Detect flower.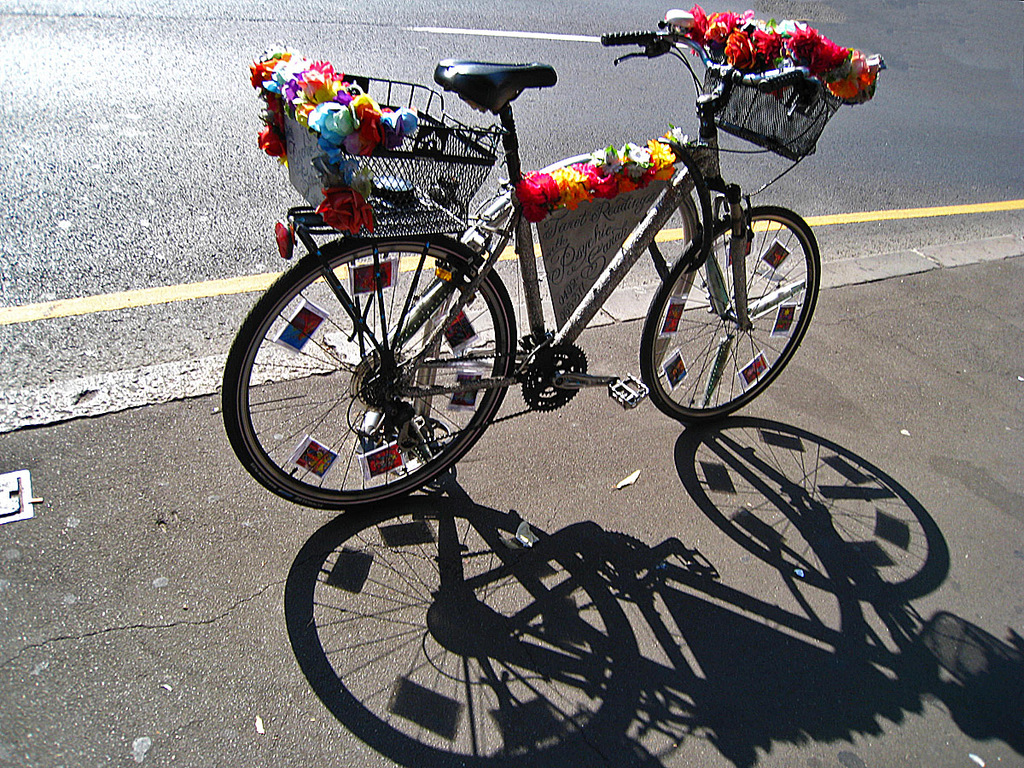
Detected at (525, 174, 560, 215).
